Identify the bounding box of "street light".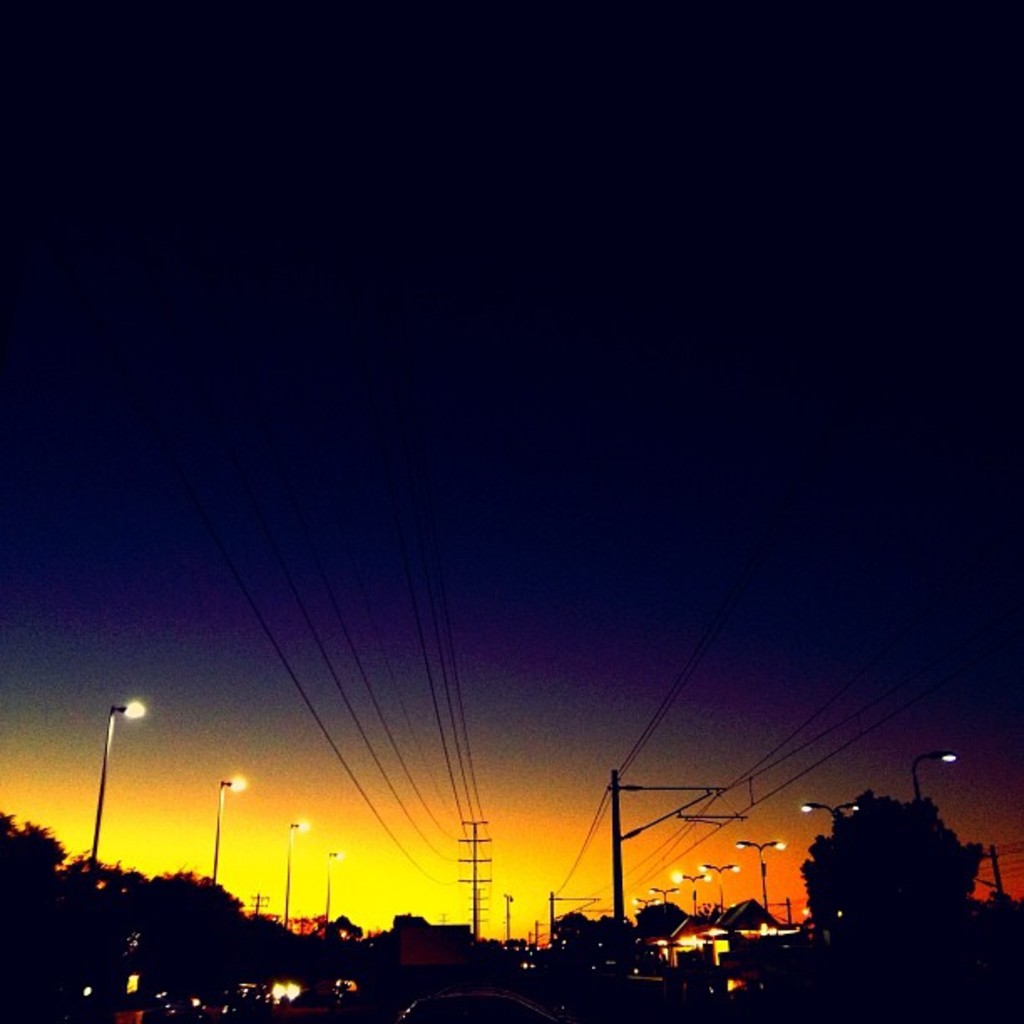
bbox=[694, 857, 748, 915].
